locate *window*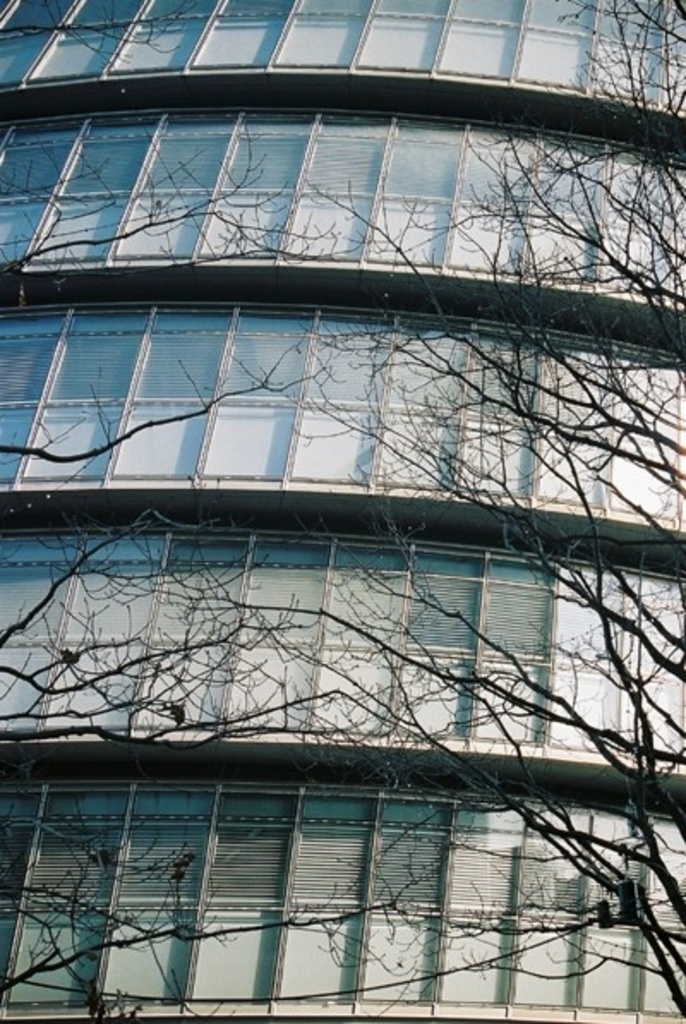
bbox(475, 338, 530, 412)
